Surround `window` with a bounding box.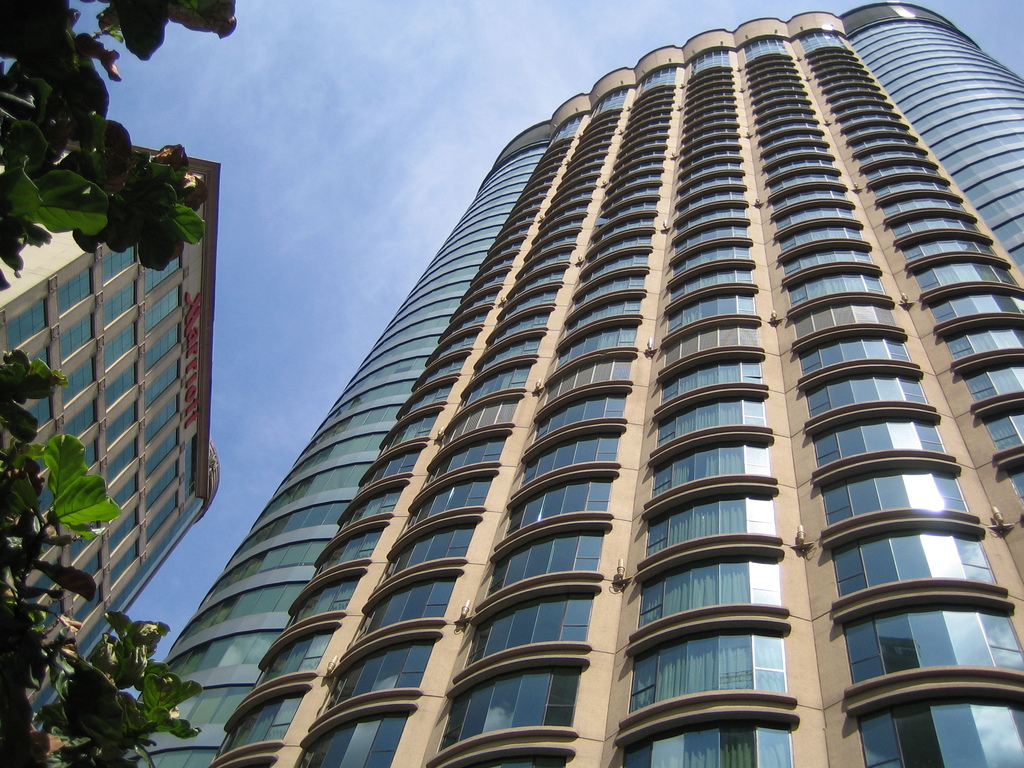
bbox=(593, 214, 661, 242).
